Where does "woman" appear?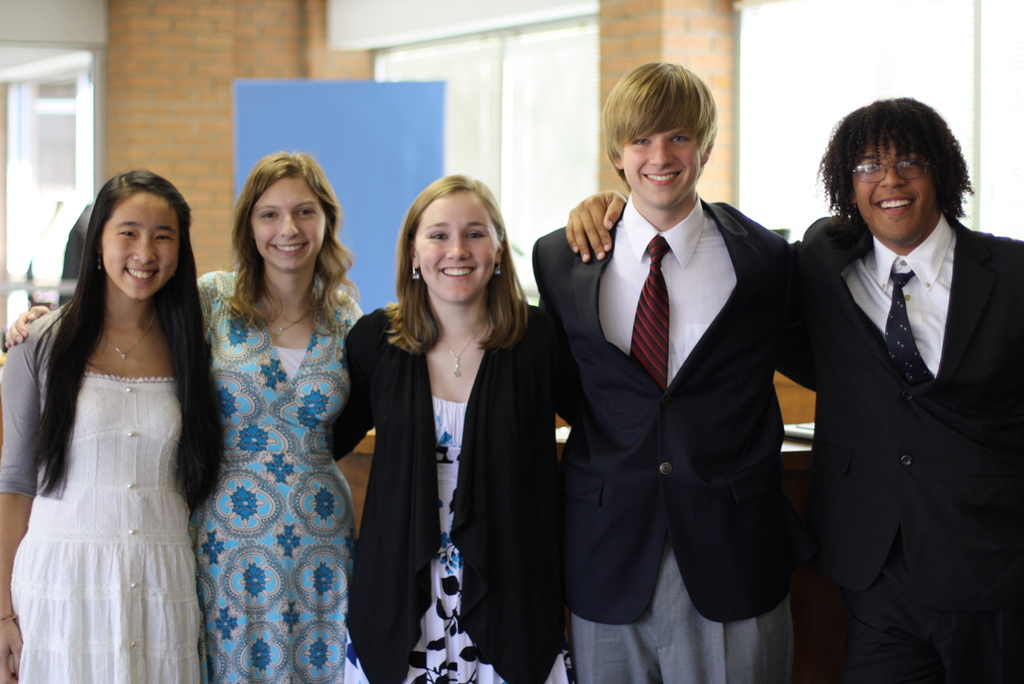
Appears at (x1=202, y1=151, x2=390, y2=683).
